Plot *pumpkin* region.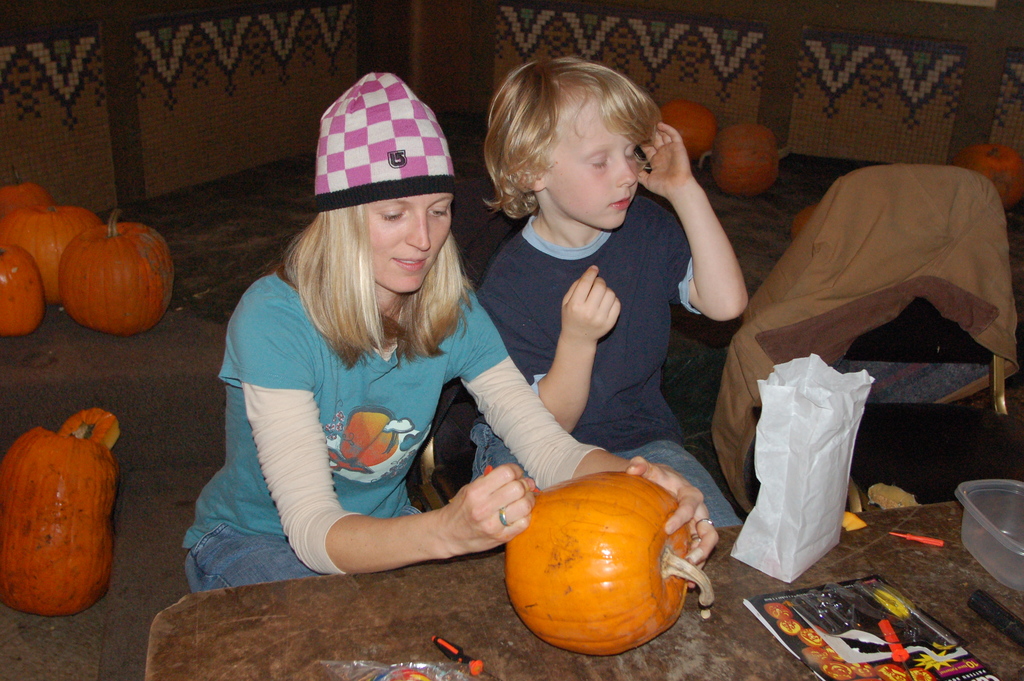
Plotted at <region>58, 403, 124, 450</region>.
